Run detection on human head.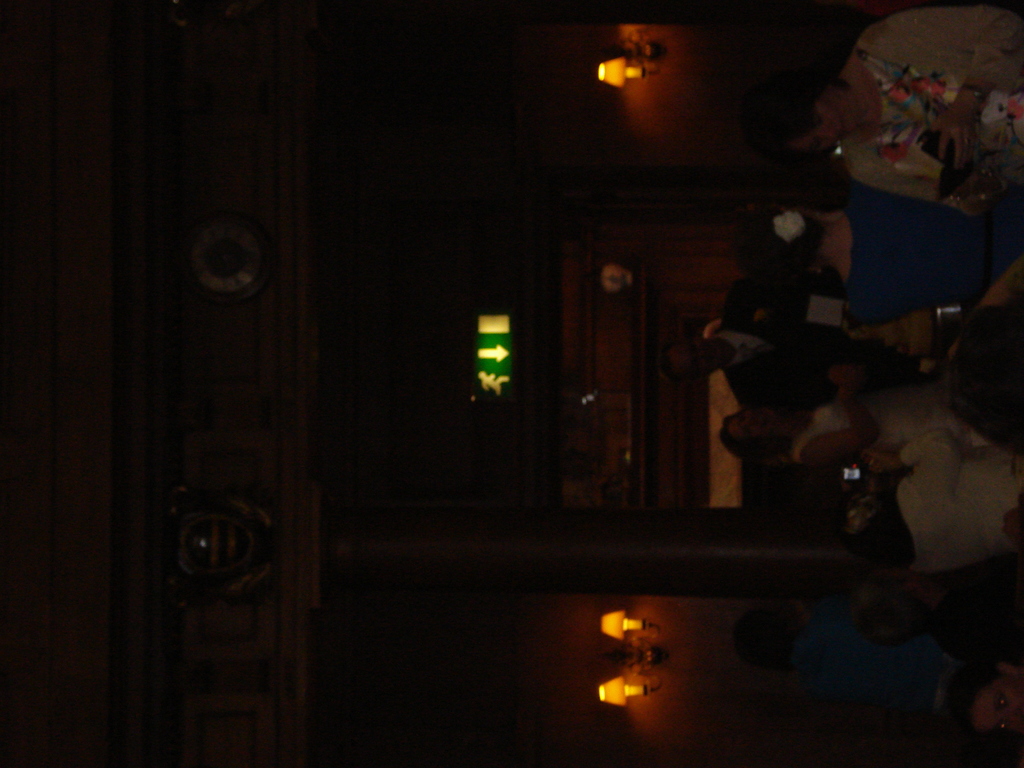
Result: rect(759, 74, 849, 156).
